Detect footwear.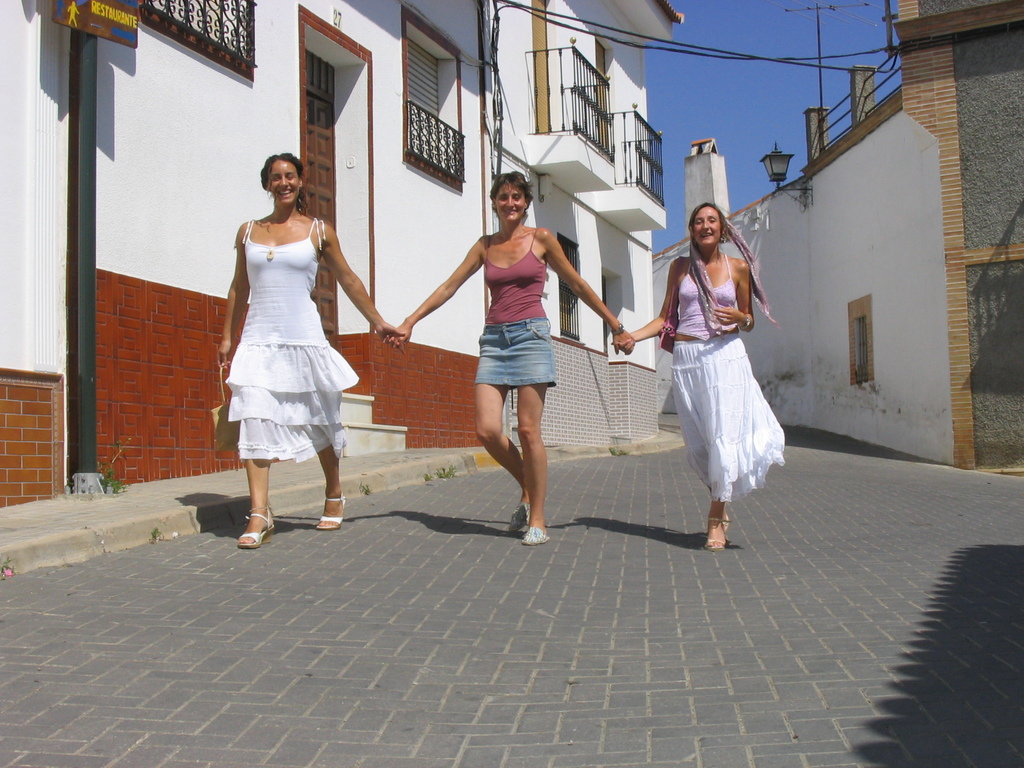
Detected at (x1=317, y1=492, x2=350, y2=531).
